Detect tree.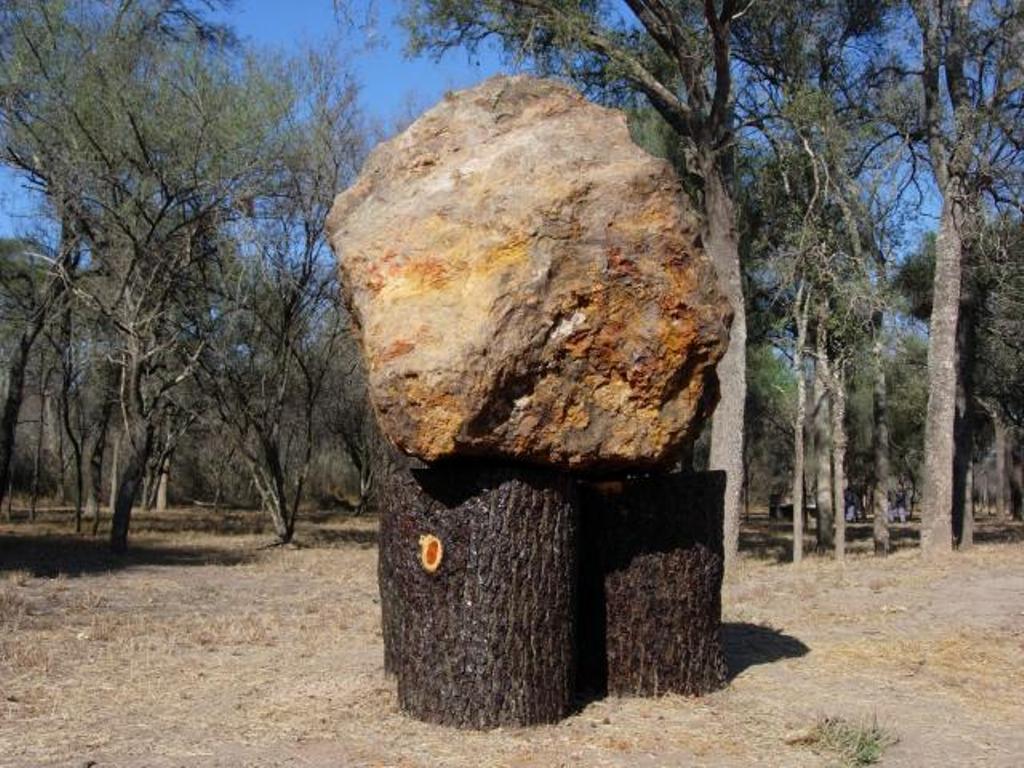
Detected at x1=0 y1=114 x2=161 y2=573.
